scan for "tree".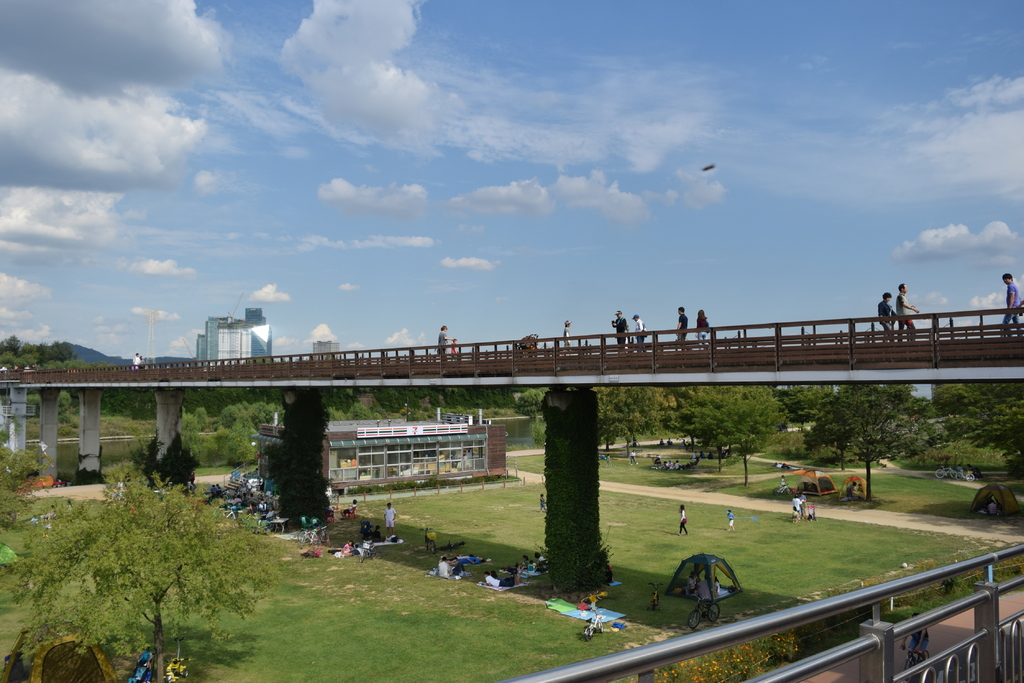
Scan result: [x1=681, y1=385, x2=746, y2=475].
